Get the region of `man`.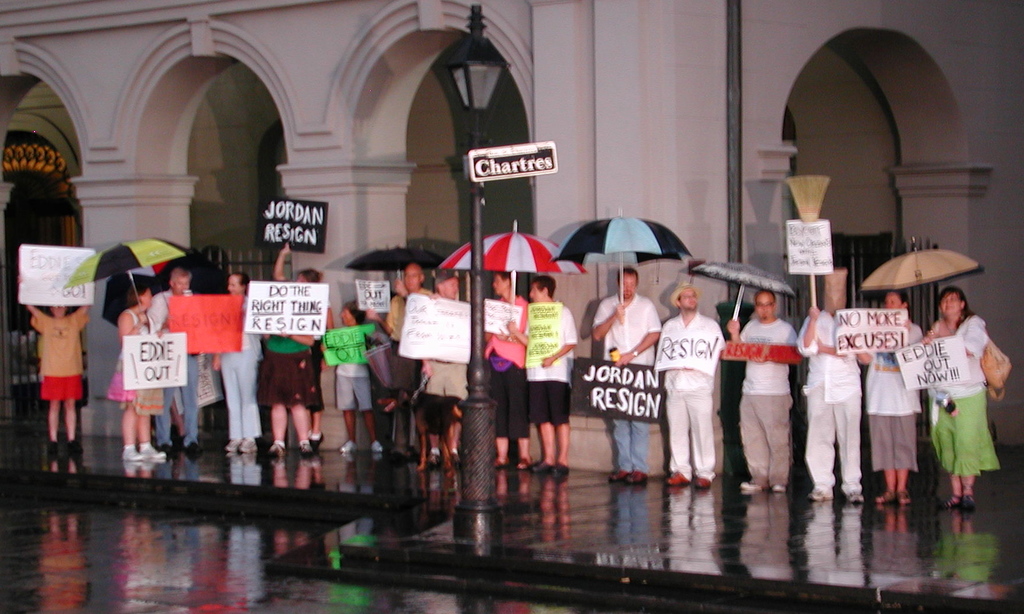
x1=590, y1=266, x2=662, y2=486.
